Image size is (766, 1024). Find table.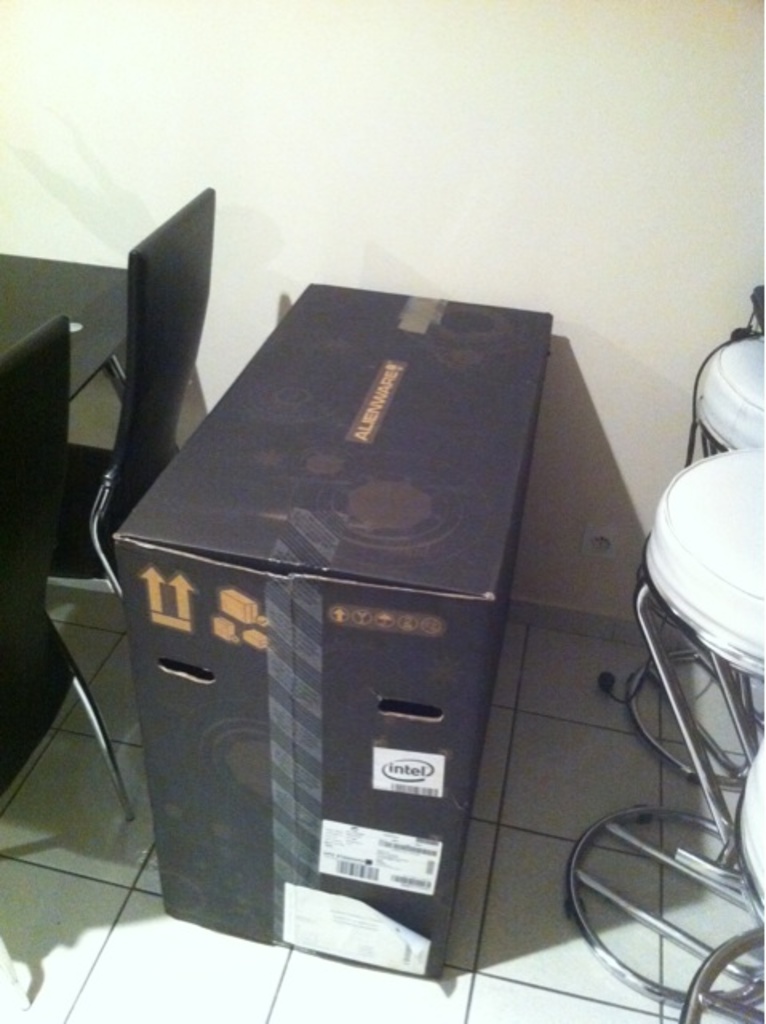
select_region(0, 242, 176, 453).
